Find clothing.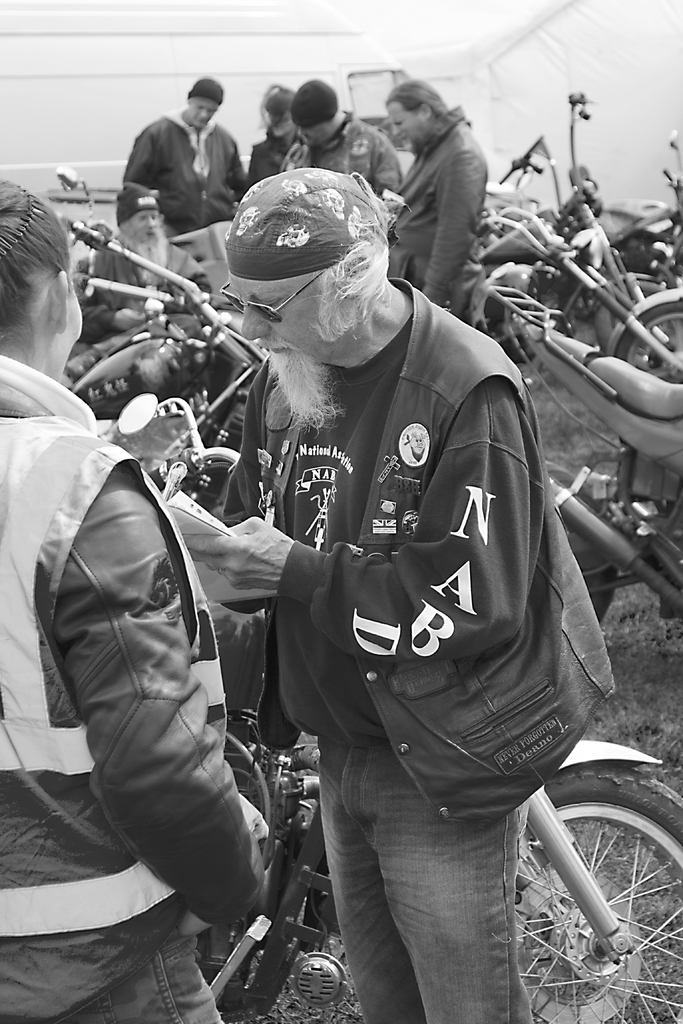
[122,111,251,236].
